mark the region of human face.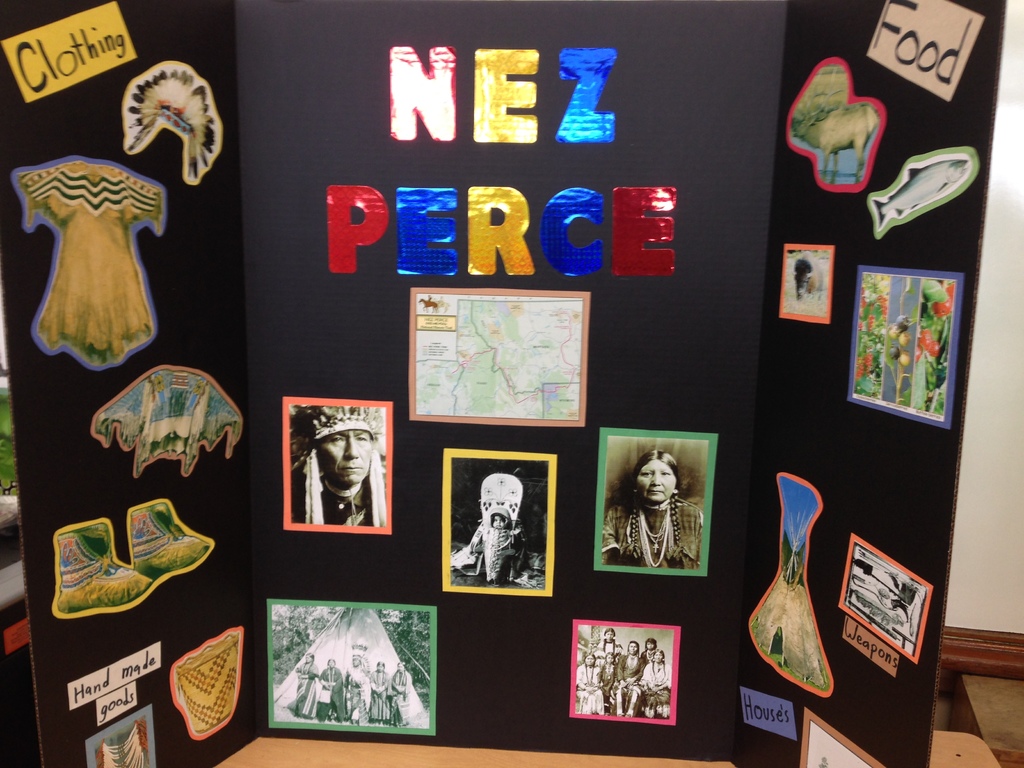
Region: BBox(377, 665, 385, 674).
